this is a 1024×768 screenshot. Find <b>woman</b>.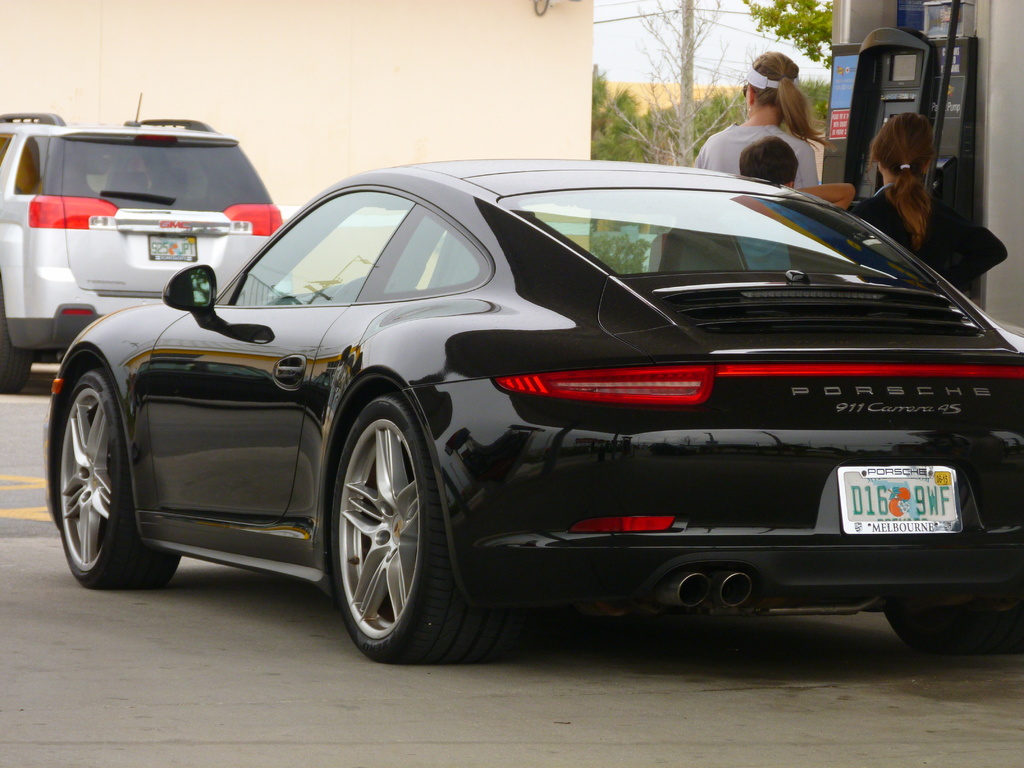
Bounding box: [852,108,1005,288].
